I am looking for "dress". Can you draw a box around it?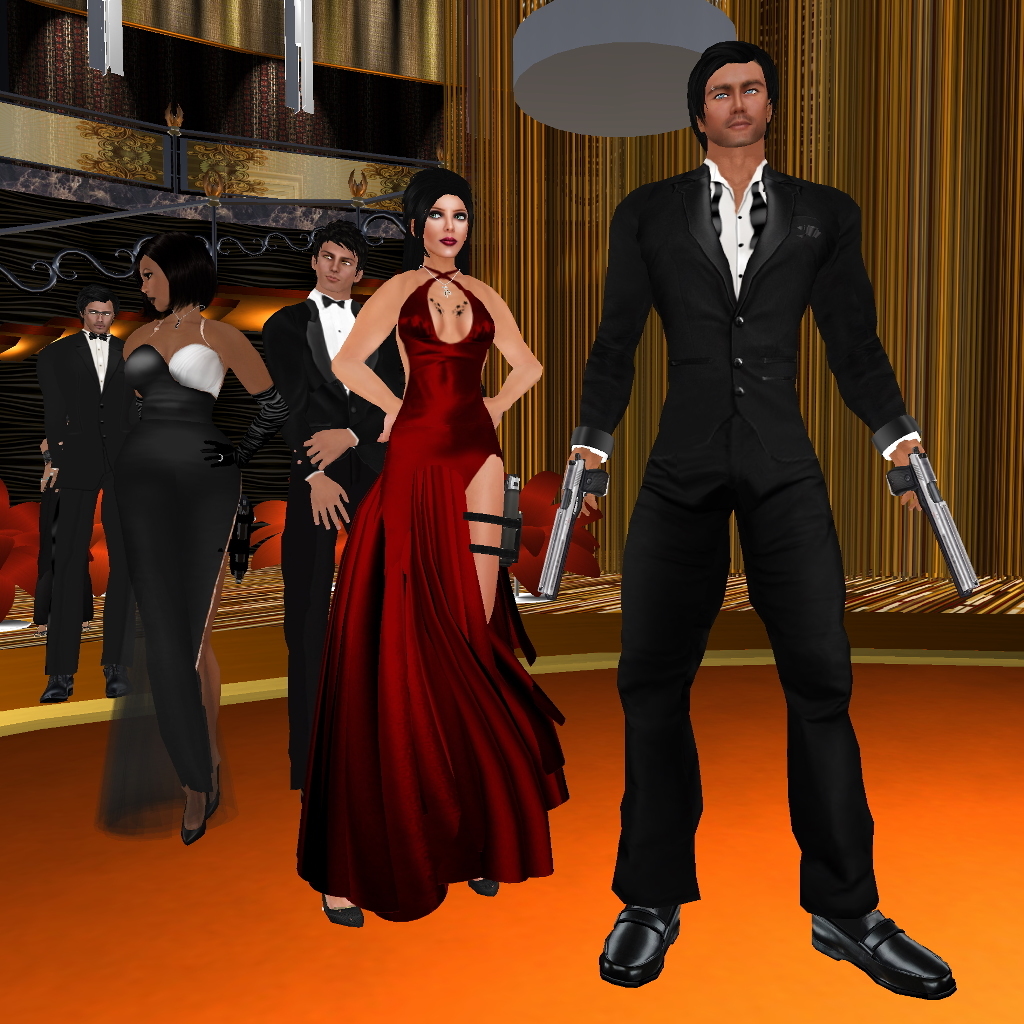
Sure, the bounding box is 295:271:574:922.
